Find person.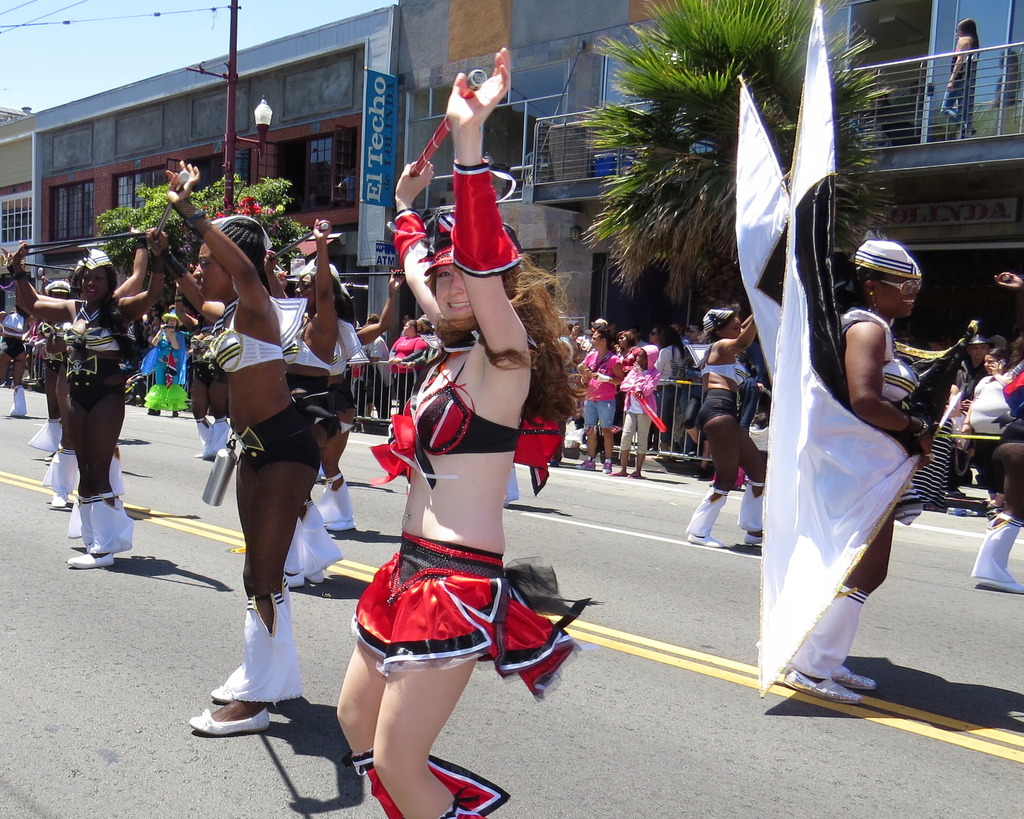
pyautogui.locateOnScreen(25, 280, 70, 460).
